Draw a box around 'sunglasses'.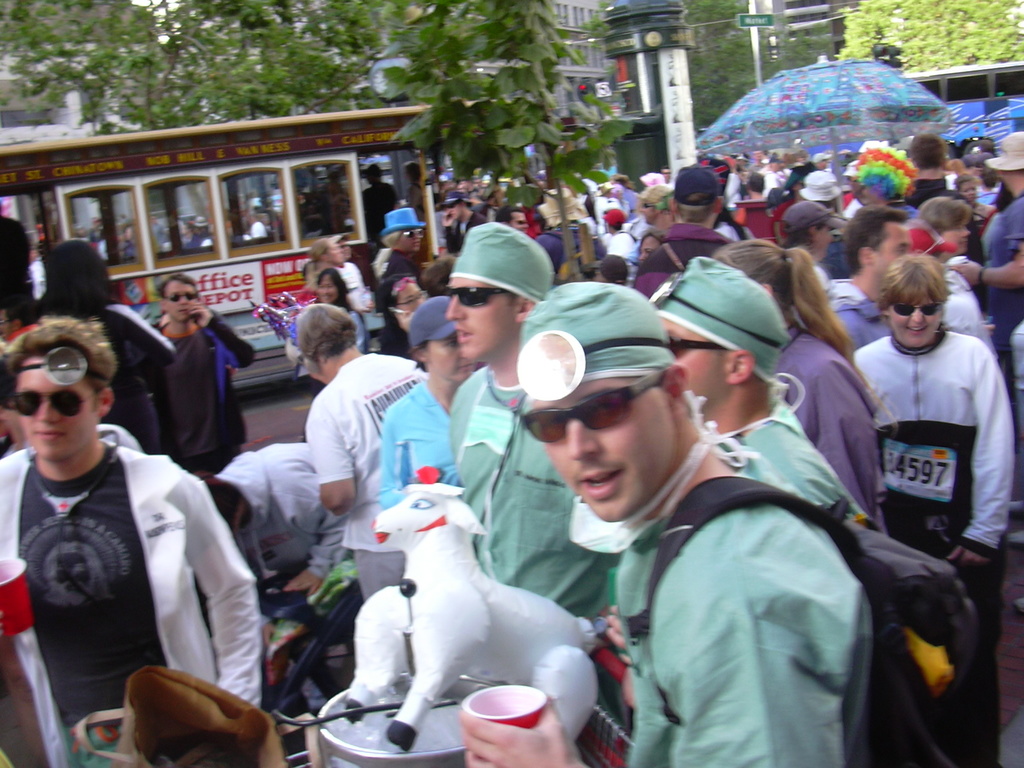
locate(512, 374, 669, 437).
